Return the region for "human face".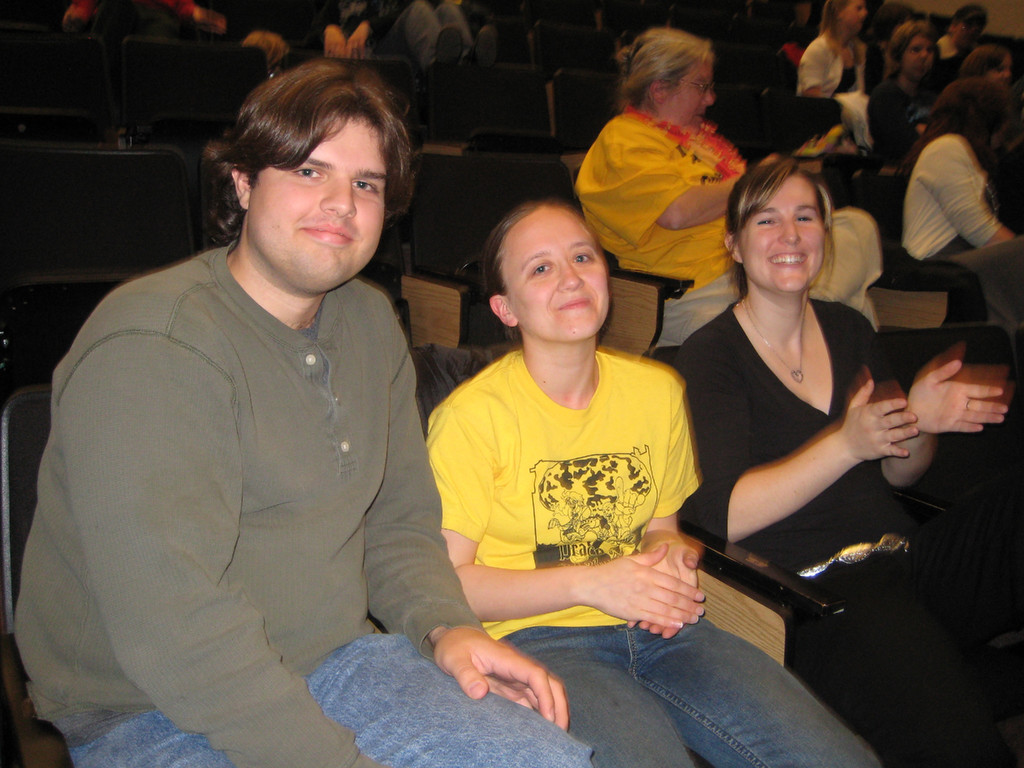
left=739, top=175, right=826, bottom=292.
